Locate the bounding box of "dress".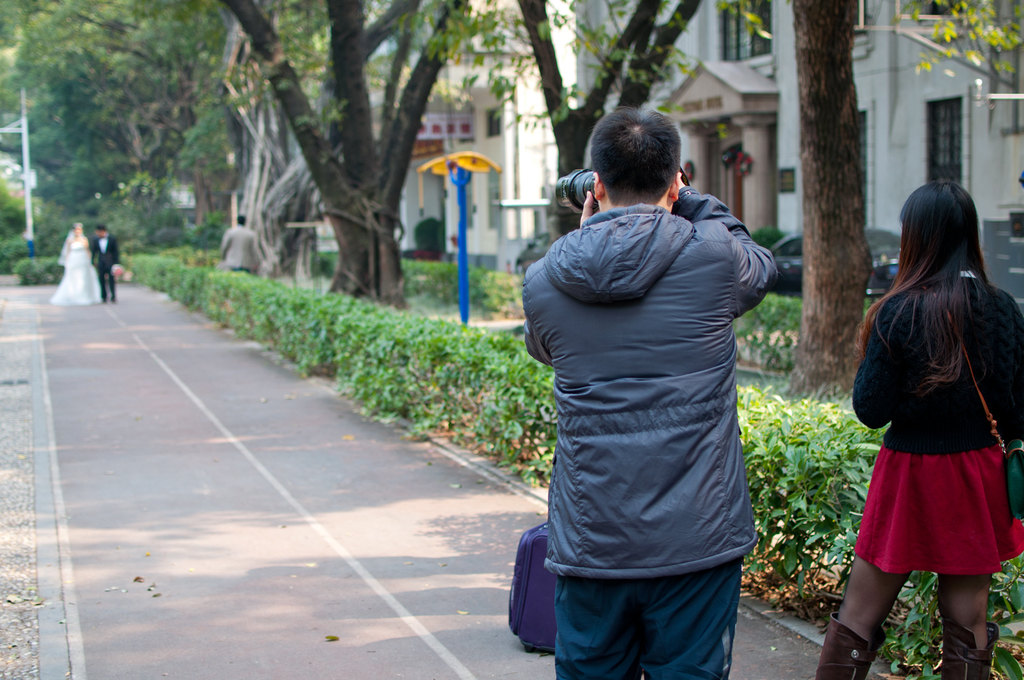
Bounding box: box=[846, 238, 1013, 583].
